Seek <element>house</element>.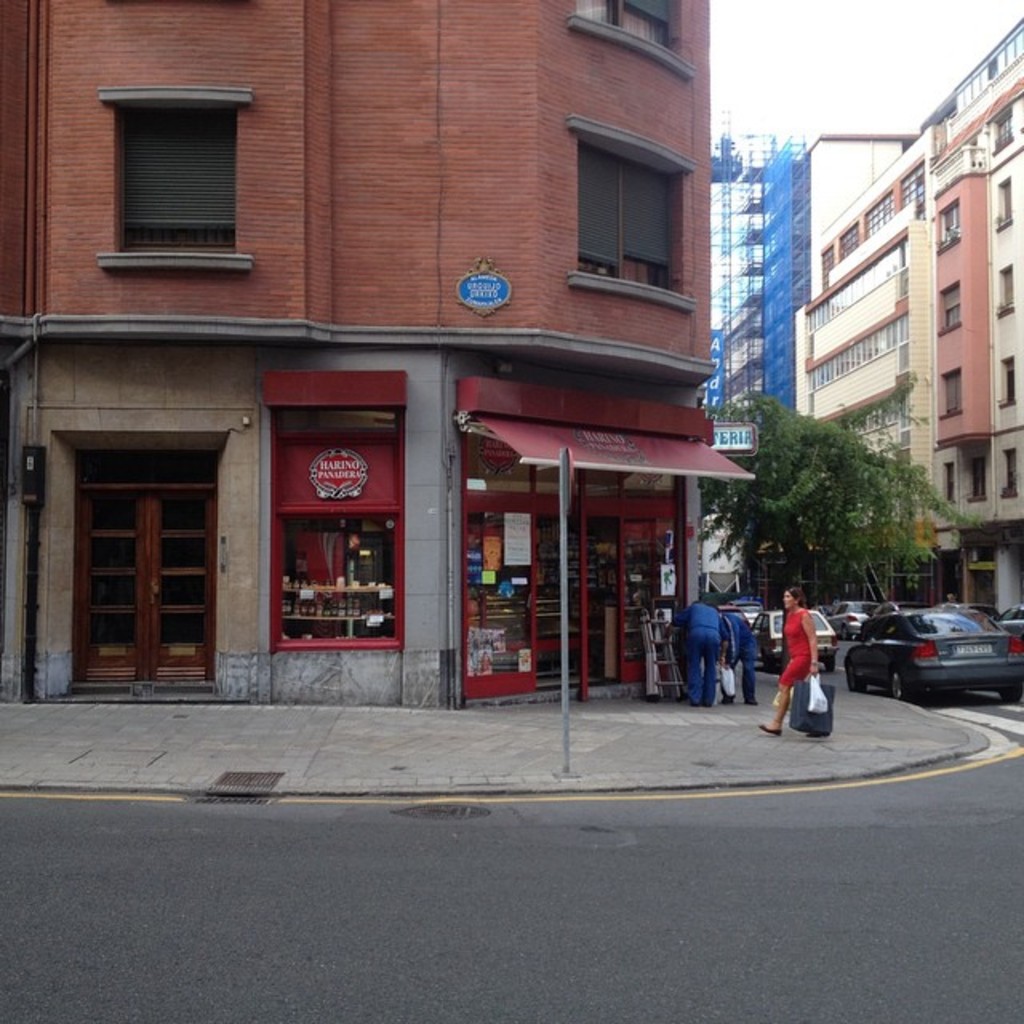
914/24/1022/613.
